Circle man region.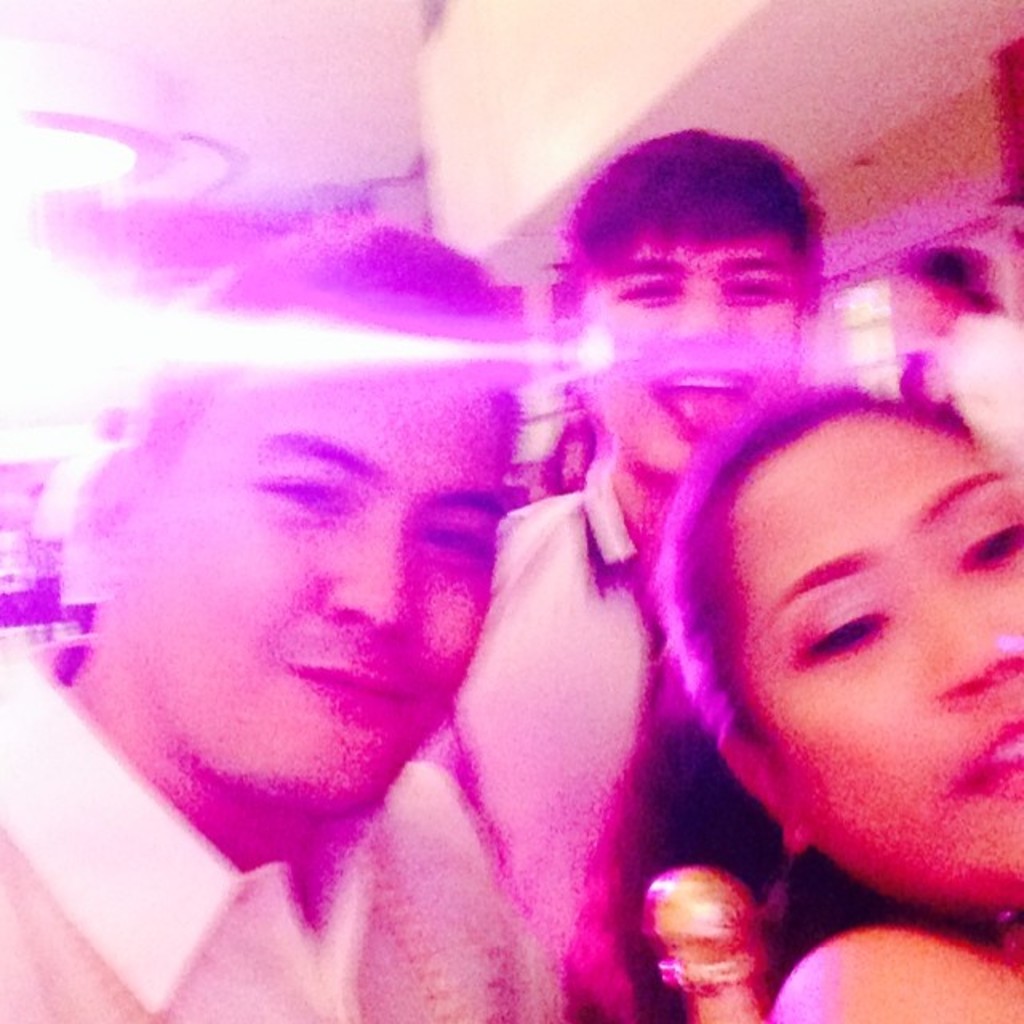
Region: region(442, 114, 874, 1022).
